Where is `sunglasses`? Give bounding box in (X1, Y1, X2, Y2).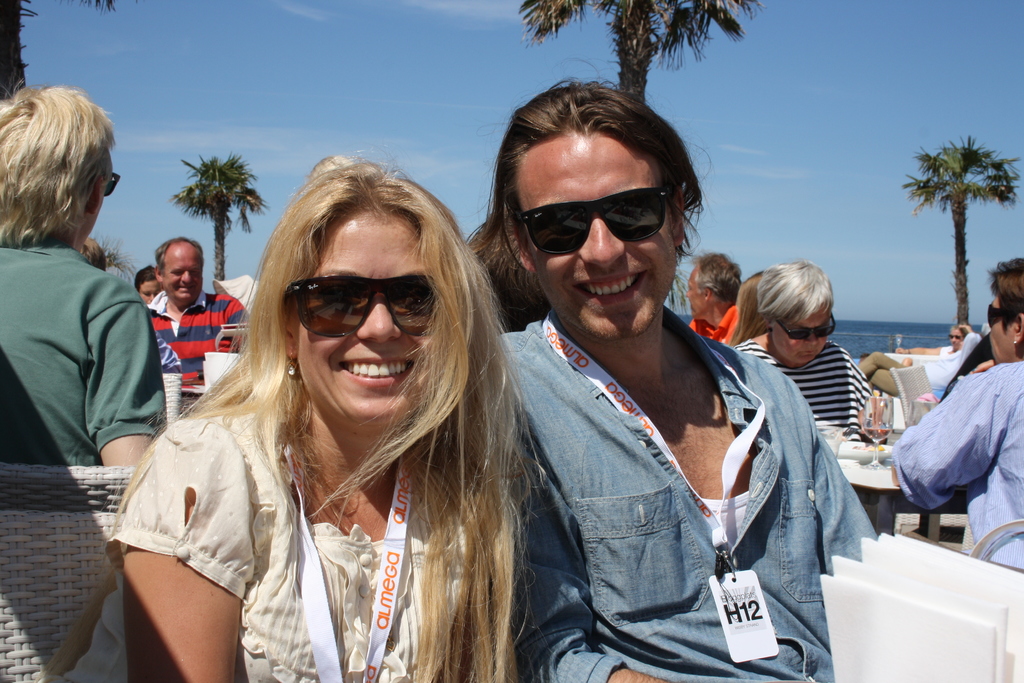
(985, 307, 1016, 325).
